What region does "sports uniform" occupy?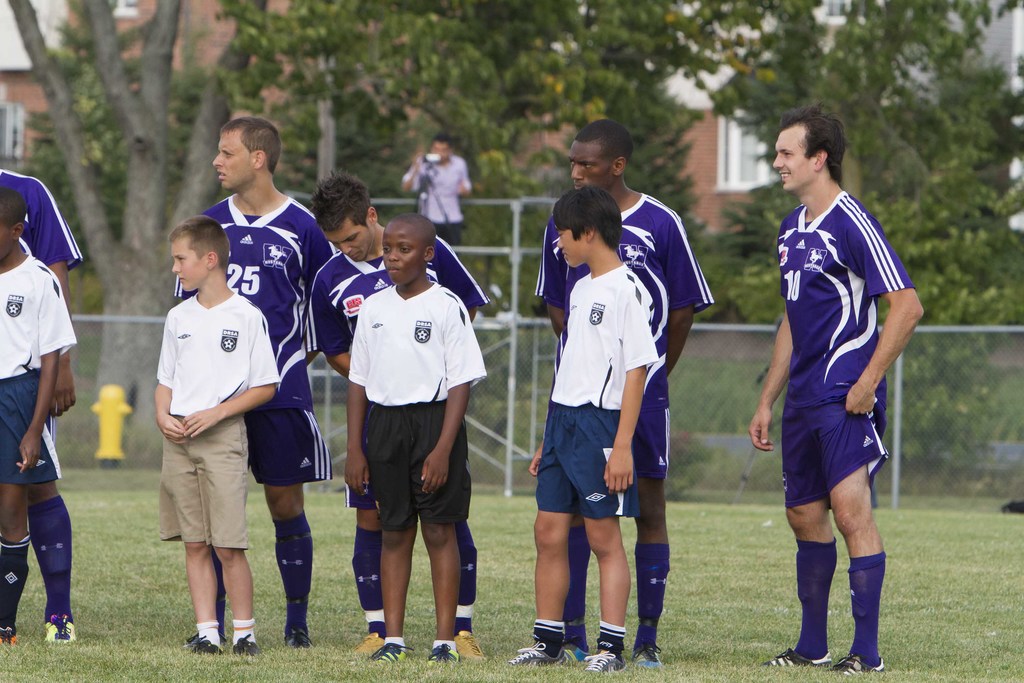
530 256 665 525.
